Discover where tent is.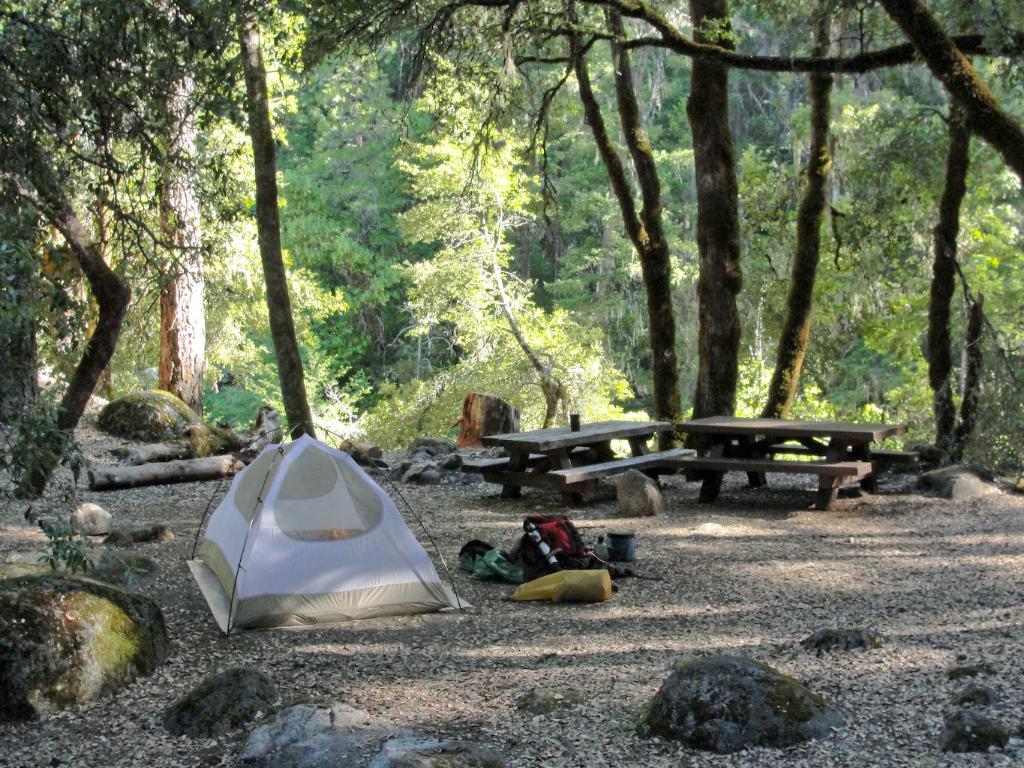
Discovered at Rect(185, 428, 462, 635).
